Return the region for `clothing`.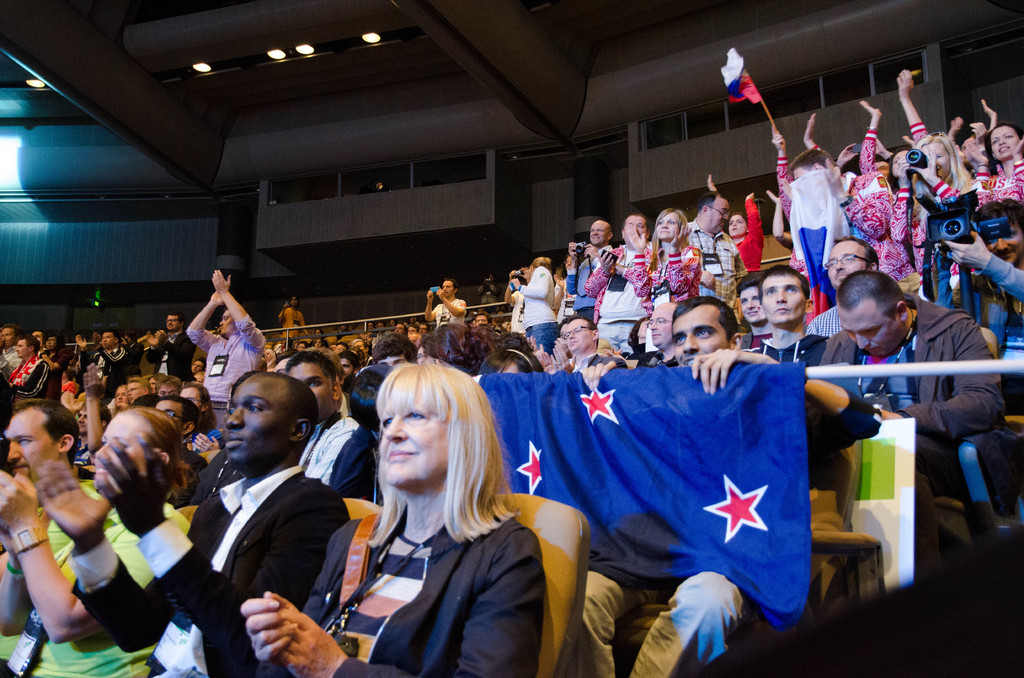
<bbox>181, 315, 265, 423</bbox>.
